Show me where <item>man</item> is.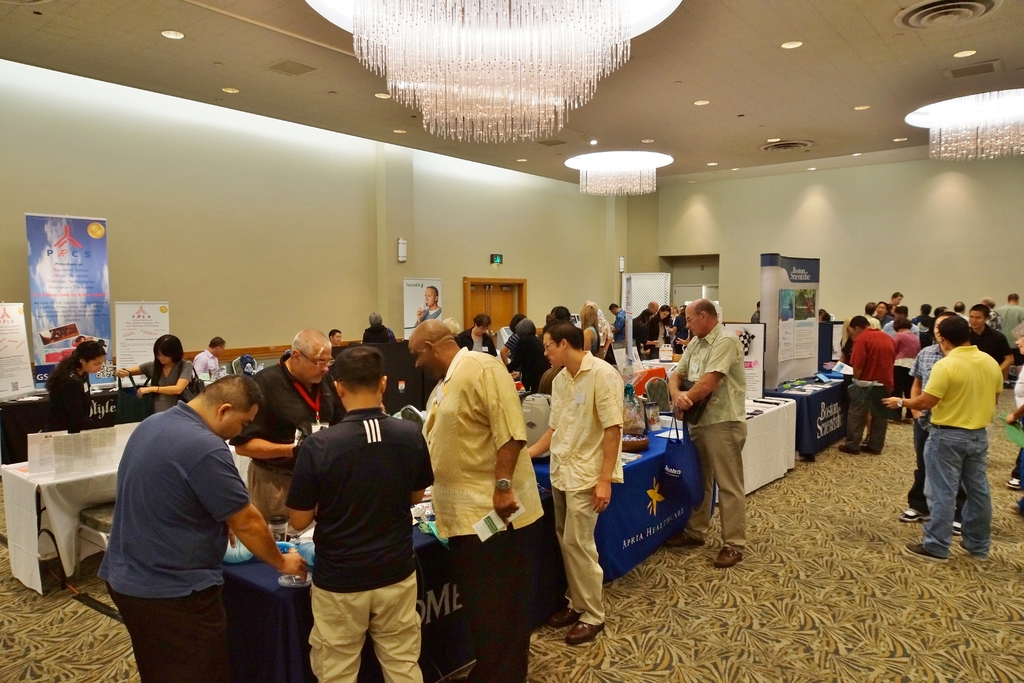
<item>man</item> is at select_region(631, 298, 653, 346).
